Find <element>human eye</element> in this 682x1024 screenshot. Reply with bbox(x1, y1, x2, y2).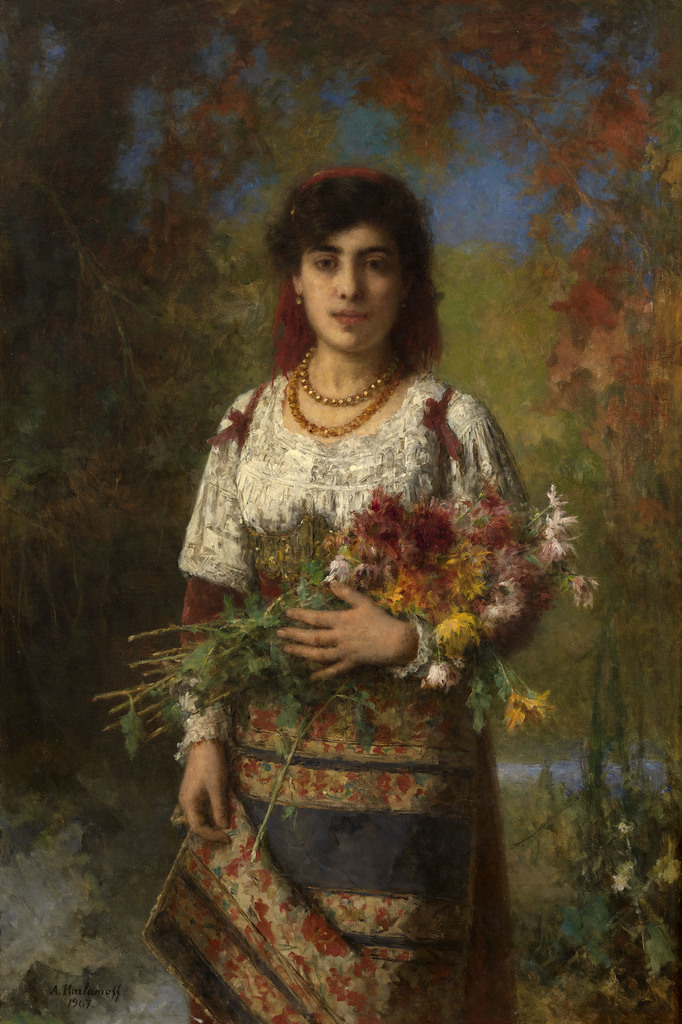
bbox(365, 254, 391, 278).
